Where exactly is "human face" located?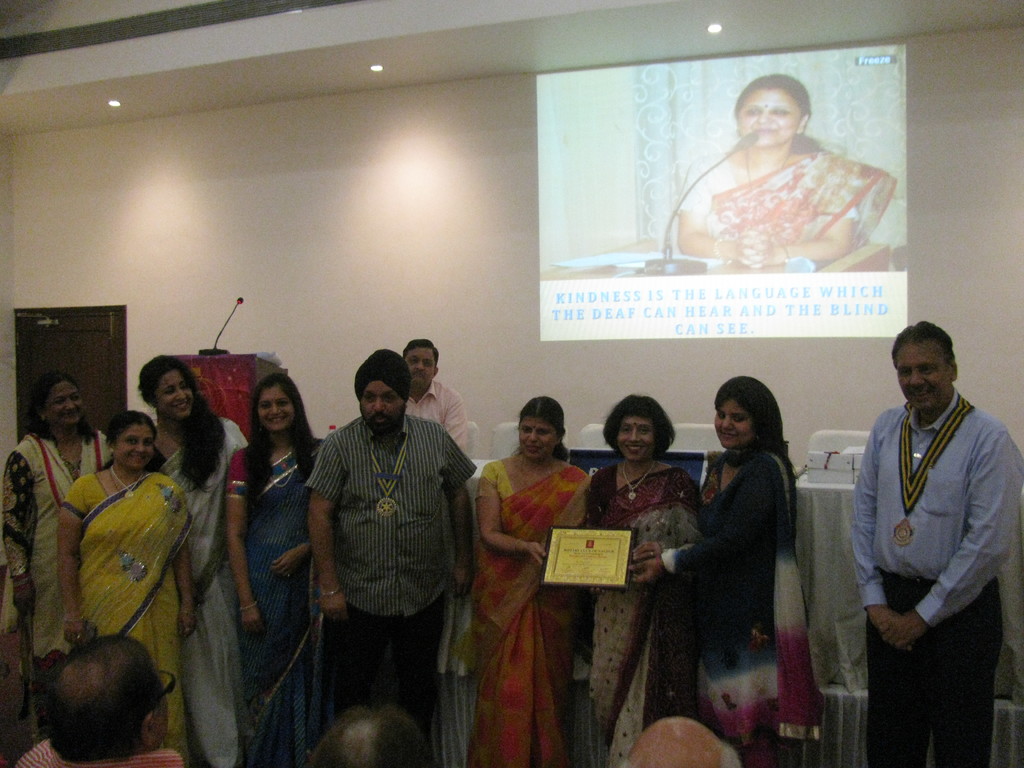
Its bounding box is <box>714,399,756,452</box>.
